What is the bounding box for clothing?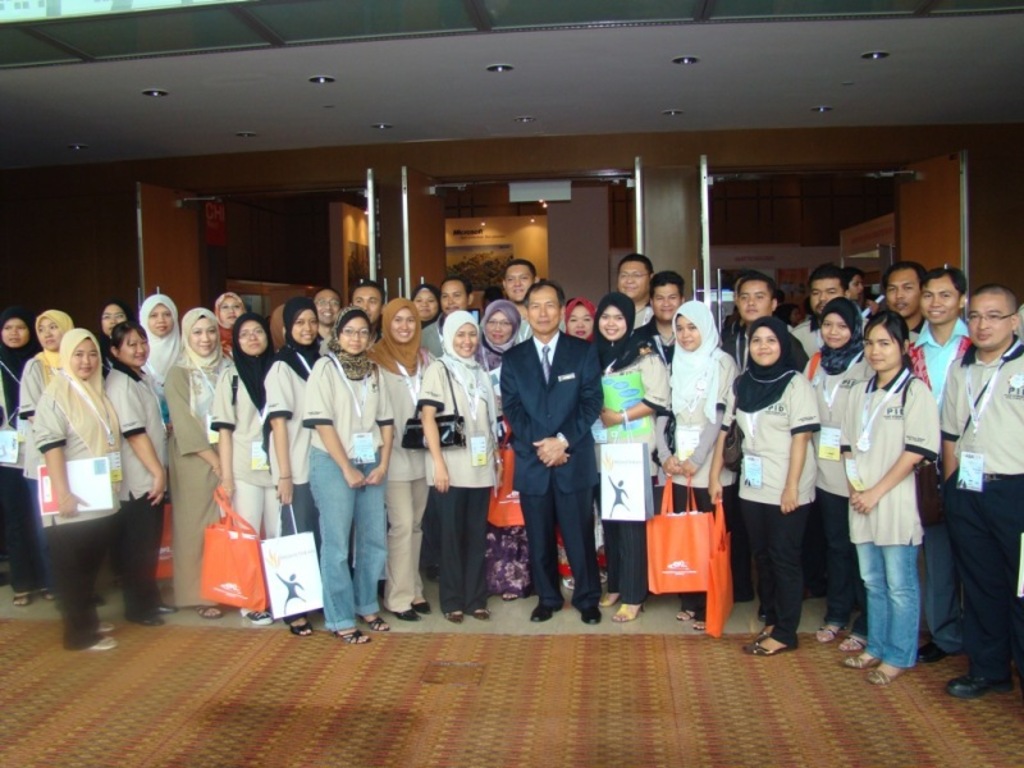
l=937, t=338, r=1023, b=668.
